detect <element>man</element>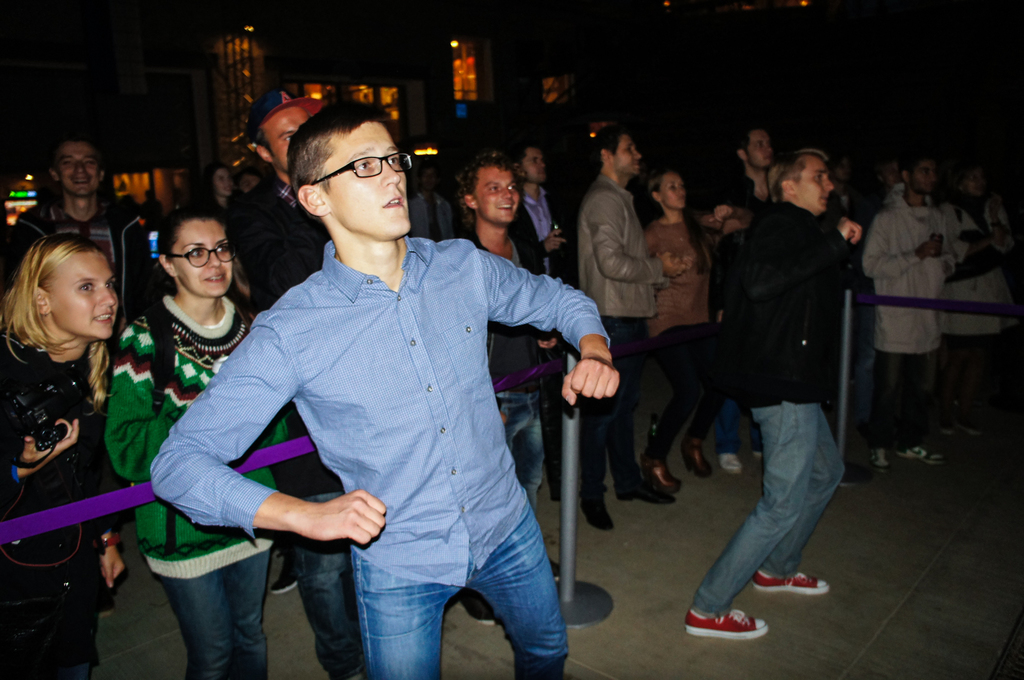
bbox=(173, 89, 590, 679)
